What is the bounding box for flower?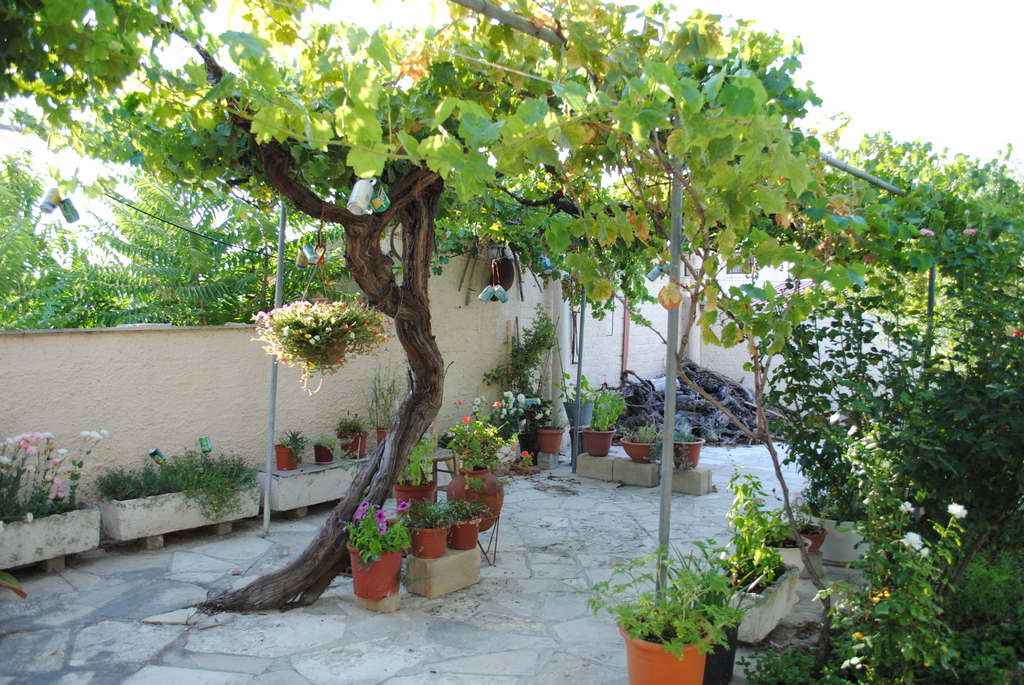
x1=1011 y1=326 x2=1021 y2=337.
